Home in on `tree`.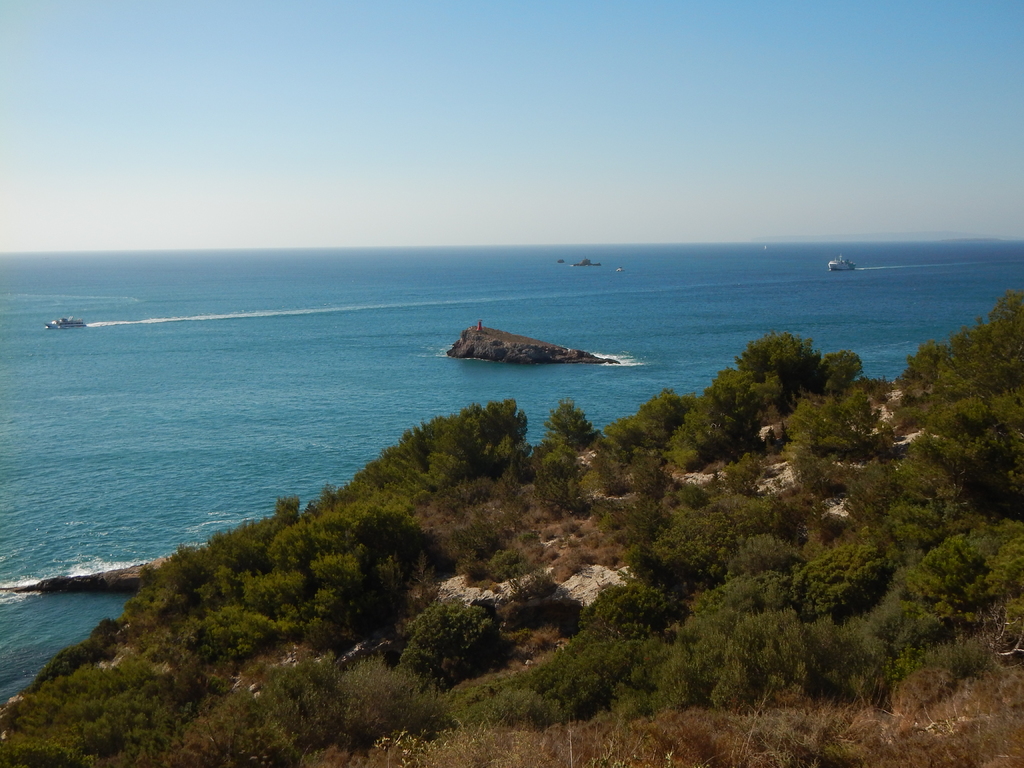
Homed in at box=[422, 404, 547, 481].
